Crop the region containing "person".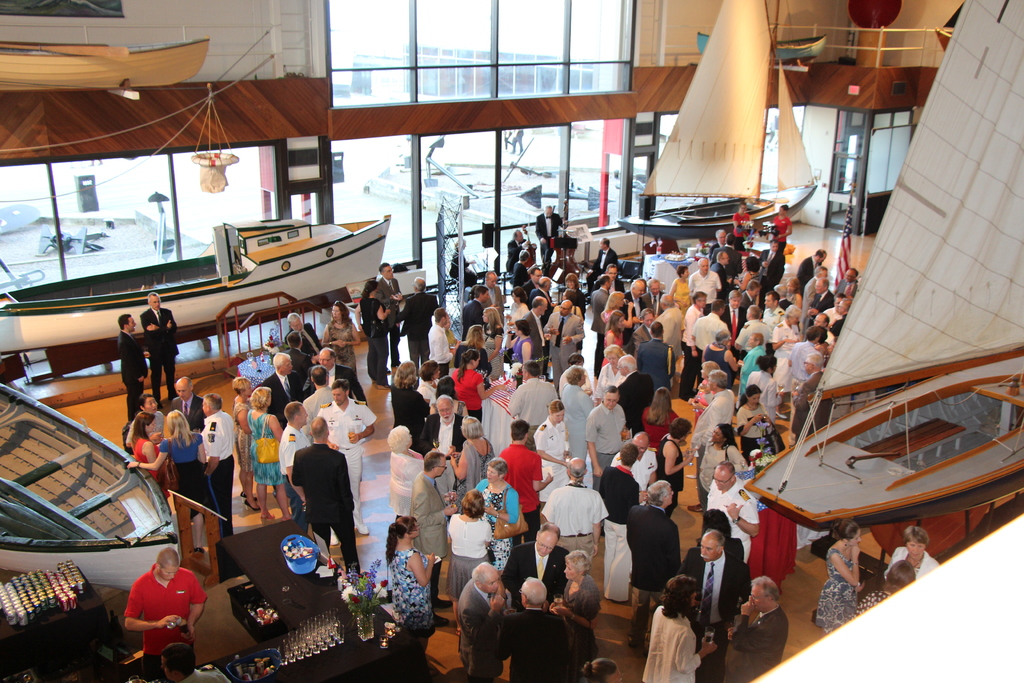
Crop region: bbox=[136, 286, 179, 399].
